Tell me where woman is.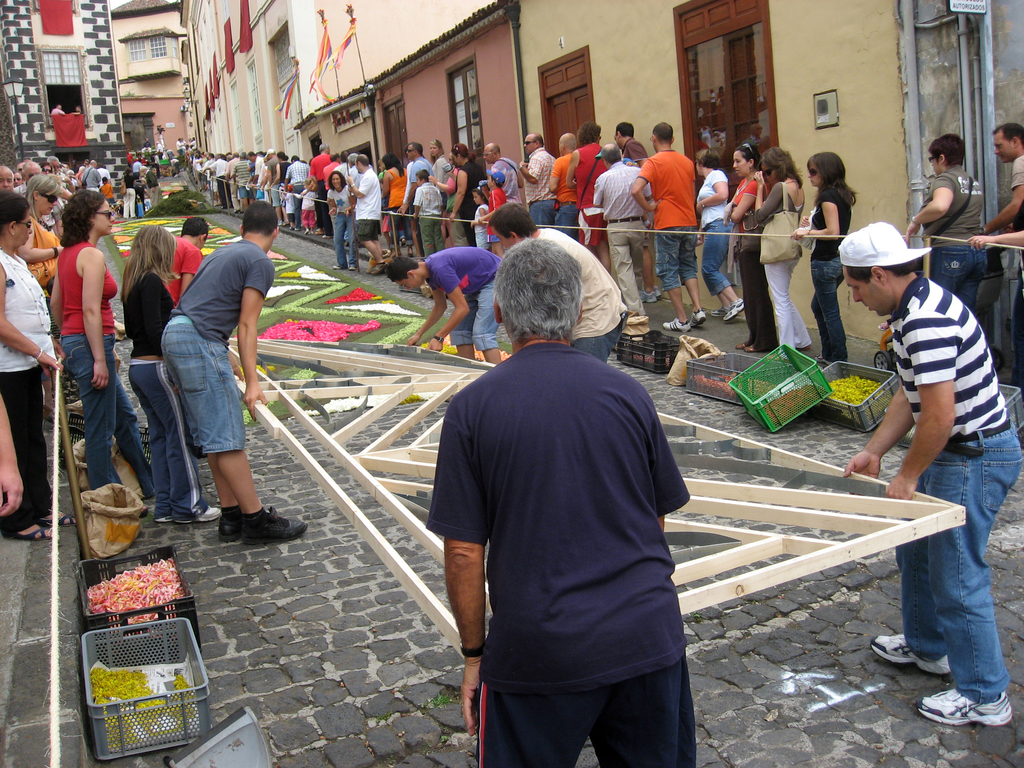
woman is at <bbox>722, 140, 767, 352</bbox>.
